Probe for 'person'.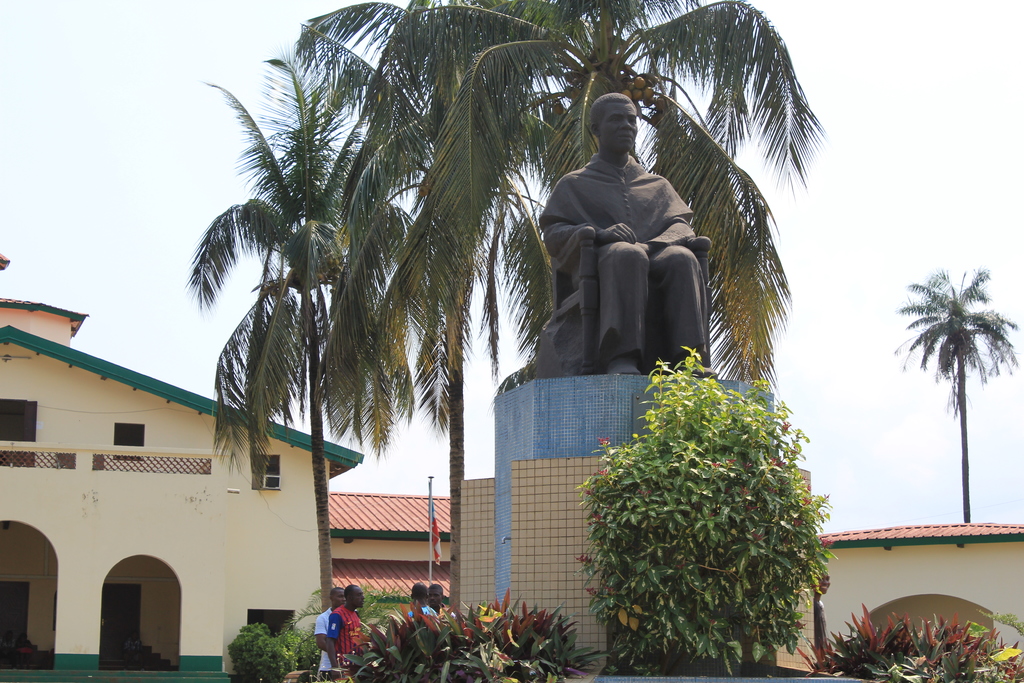
Probe result: <bbox>429, 586, 450, 618</bbox>.
